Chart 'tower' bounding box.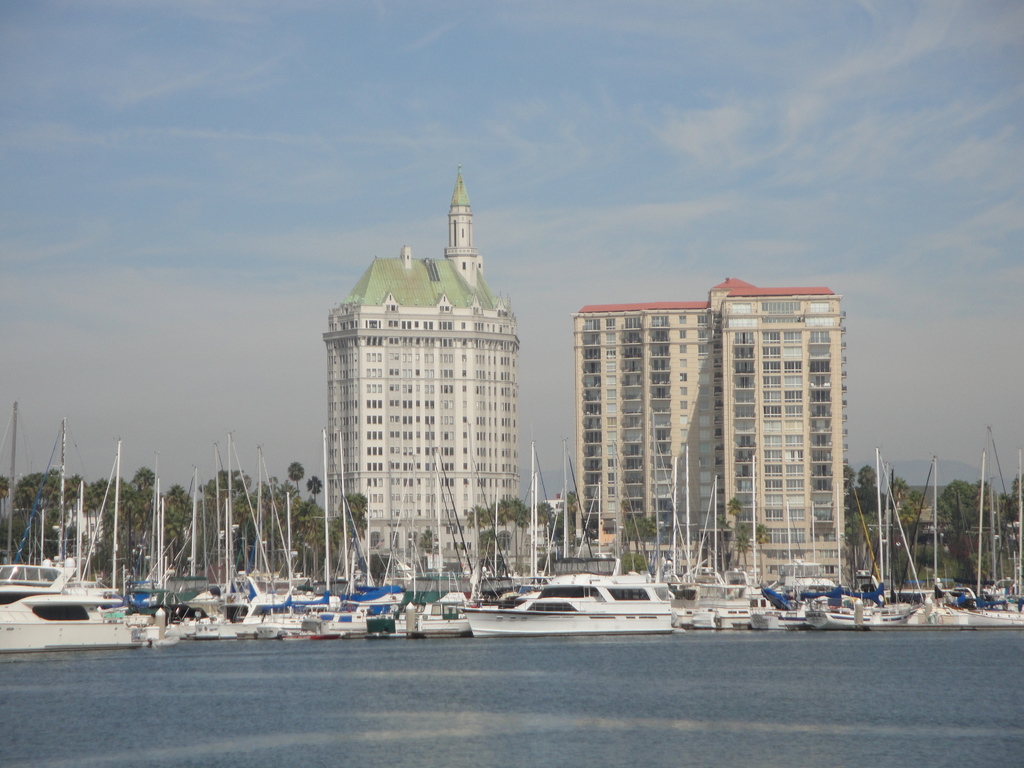
Charted: Rect(538, 262, 858, 588).
